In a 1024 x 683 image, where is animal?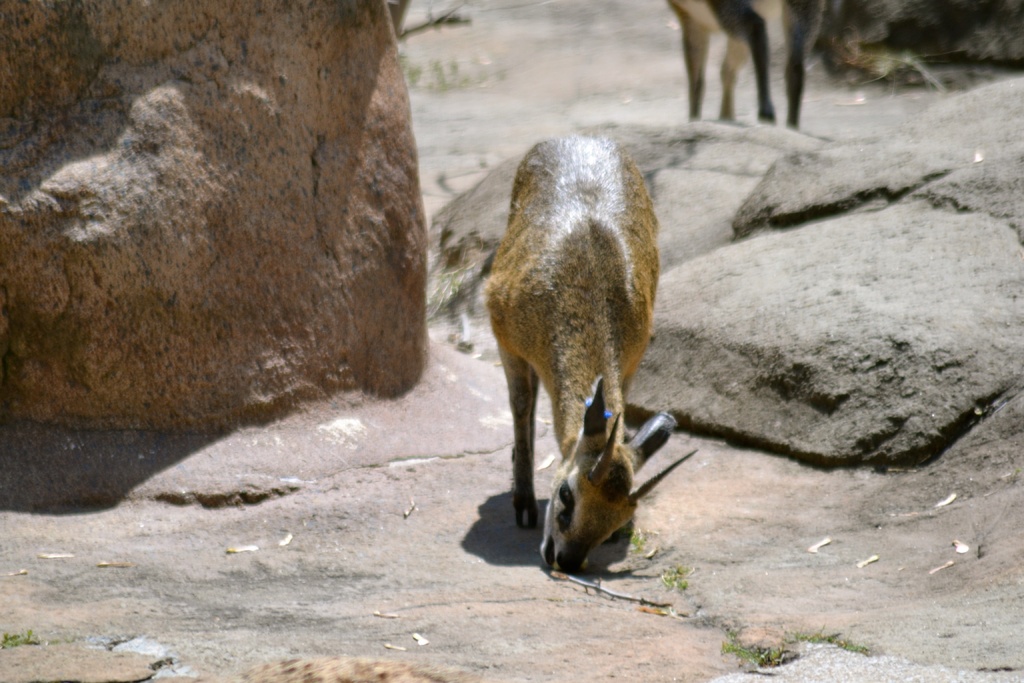
<bbox>657, 0, 822, 134</bbox>.
